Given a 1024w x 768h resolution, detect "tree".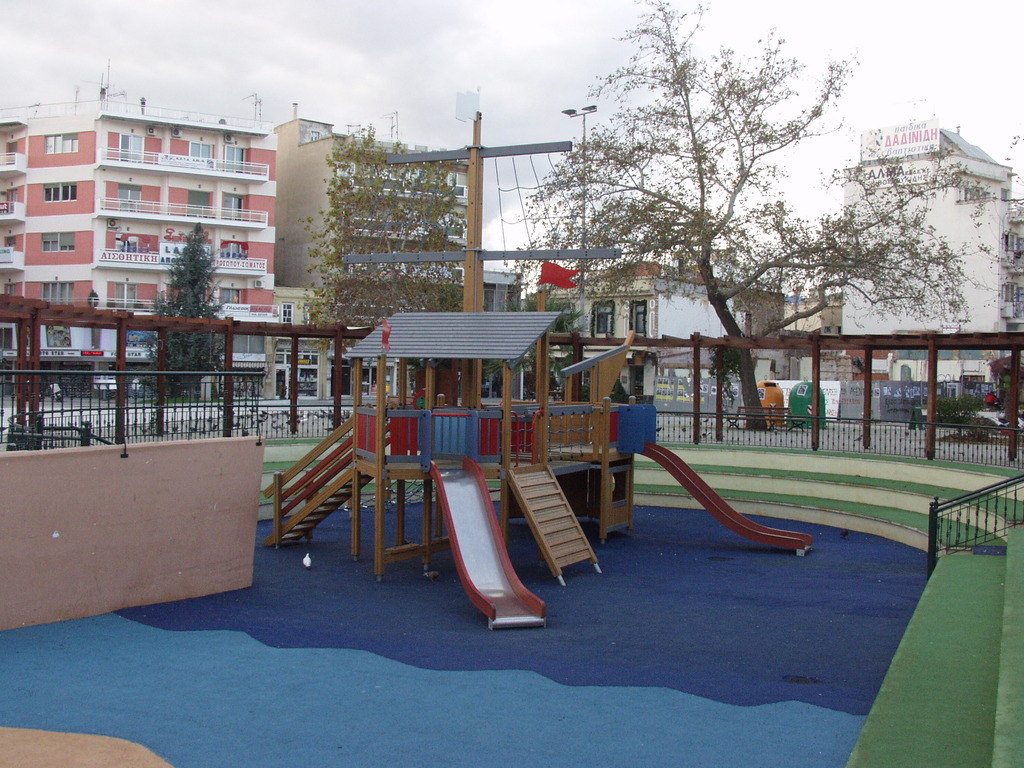
(324, 128, 476, 352).
